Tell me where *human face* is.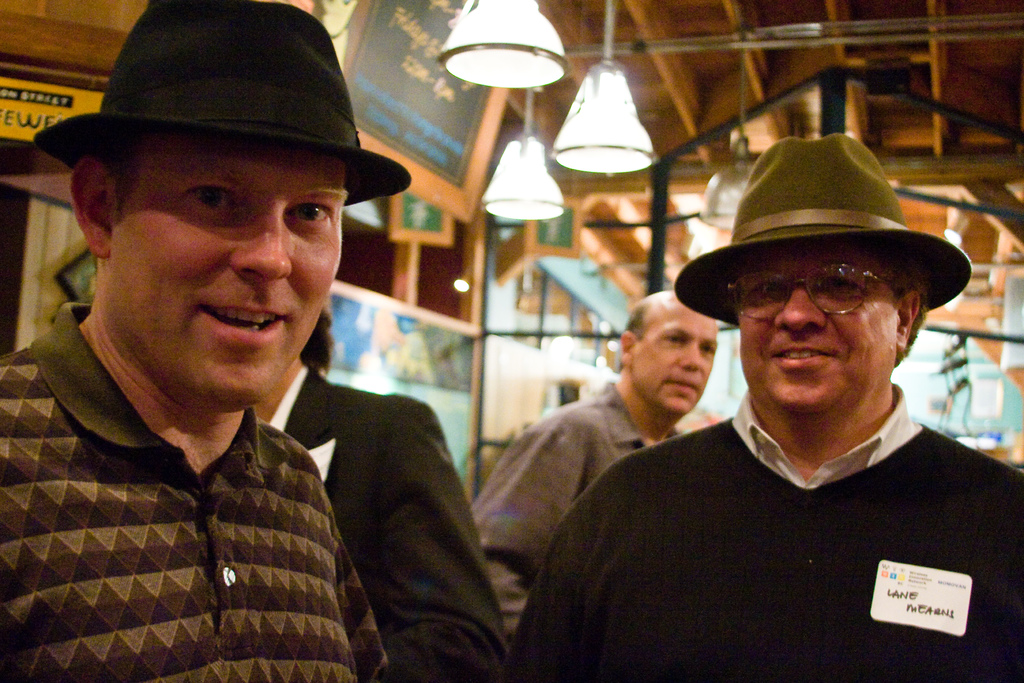
*human face* is at BBox(630, 299, 721, 409).
